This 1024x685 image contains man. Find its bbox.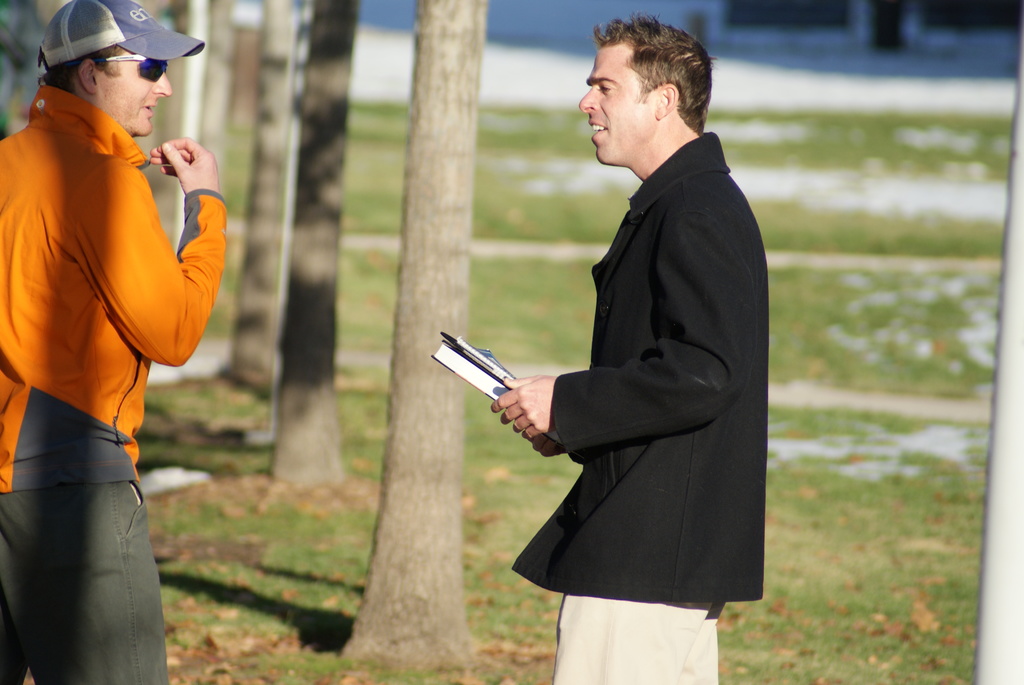
(462,22,764,670).
